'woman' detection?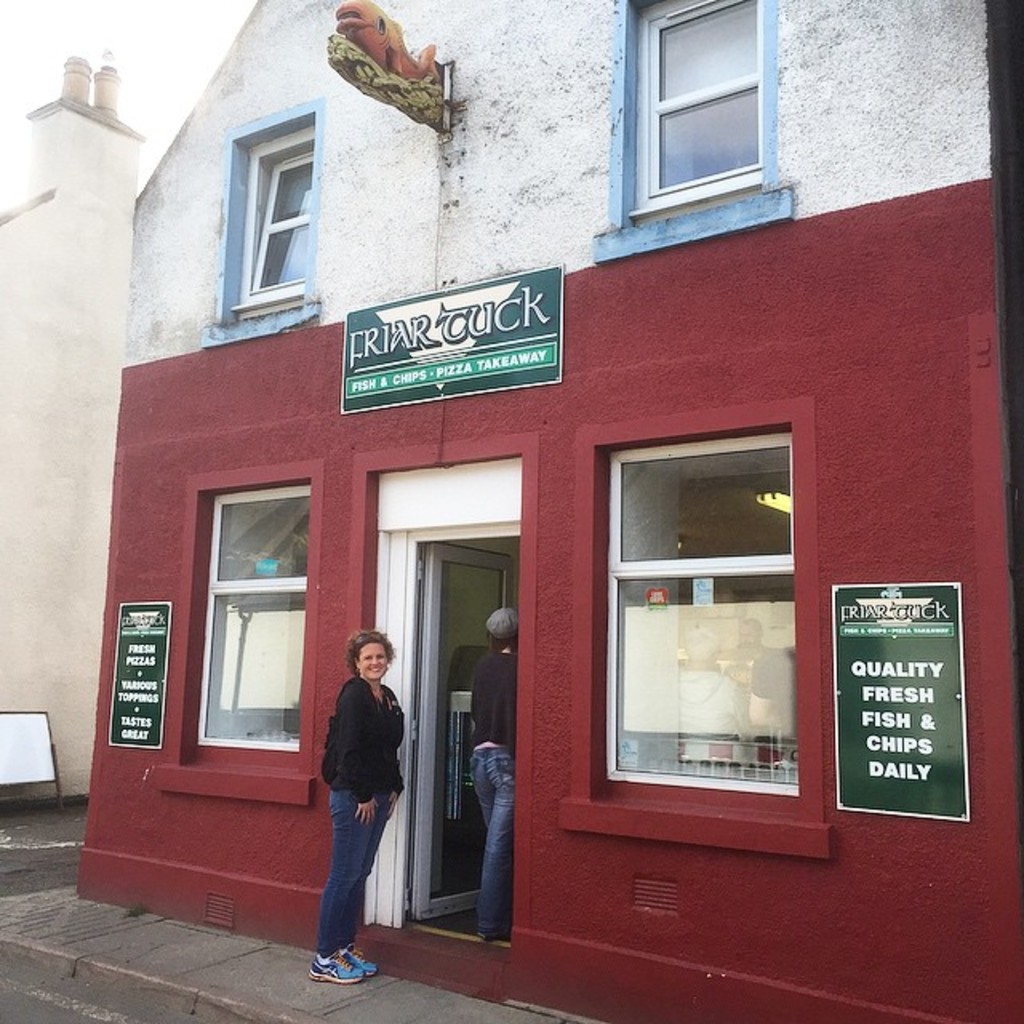
[left=322, top=629, right=416, bottom=979]
